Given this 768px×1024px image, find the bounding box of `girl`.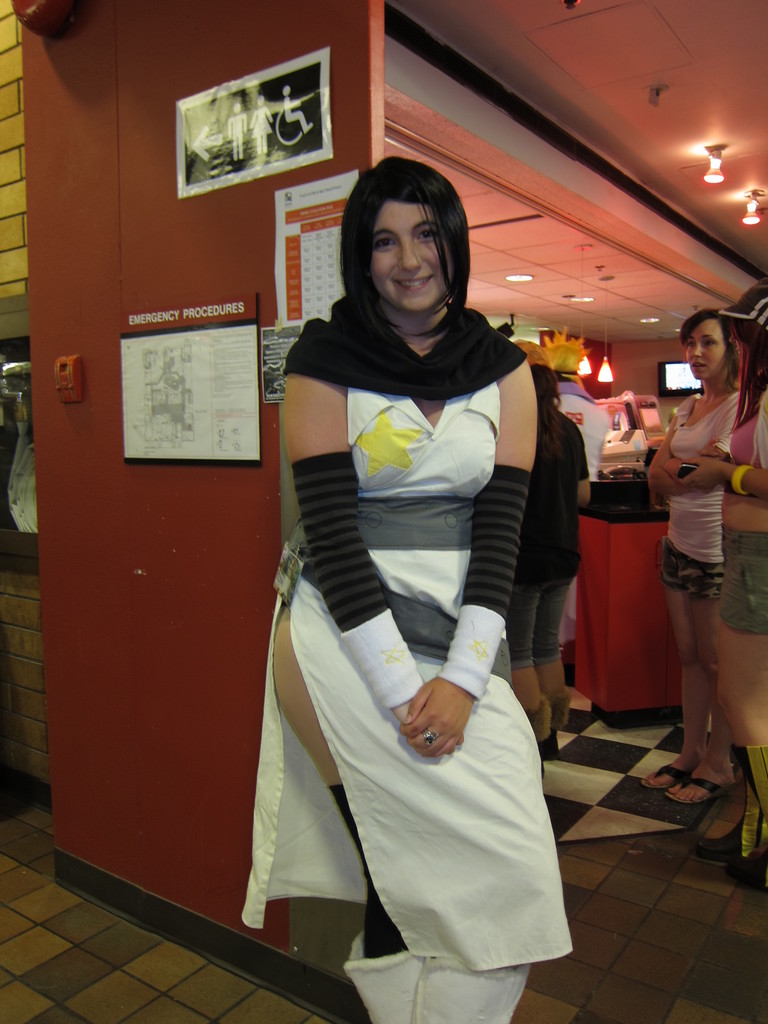
l=238, t=156, r=569, b=1023.
